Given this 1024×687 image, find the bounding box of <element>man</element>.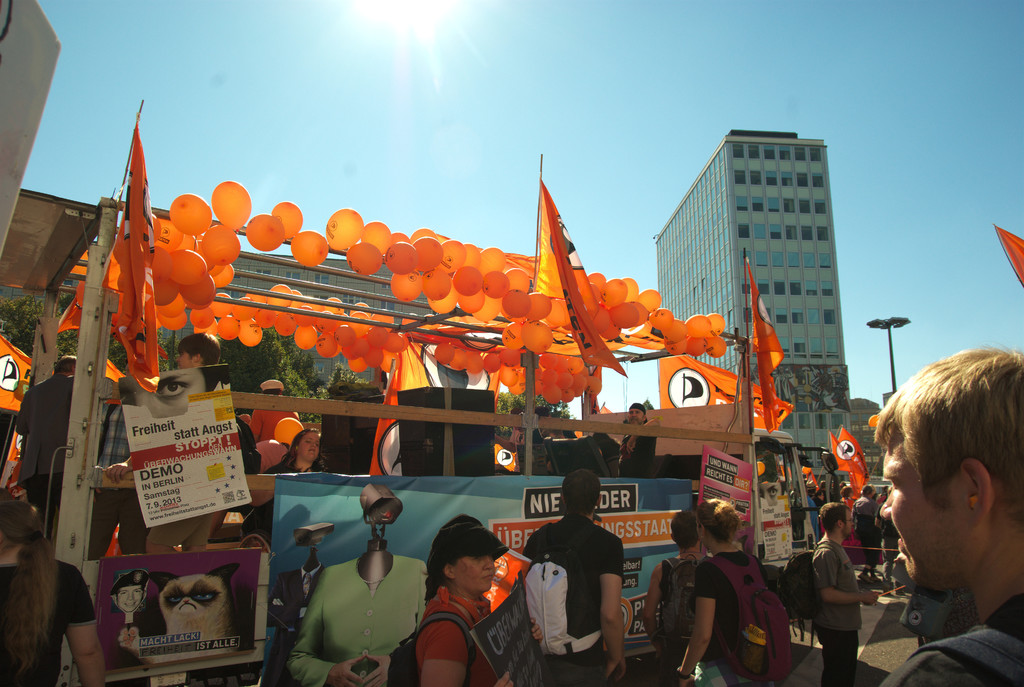
521/467/625/686.
